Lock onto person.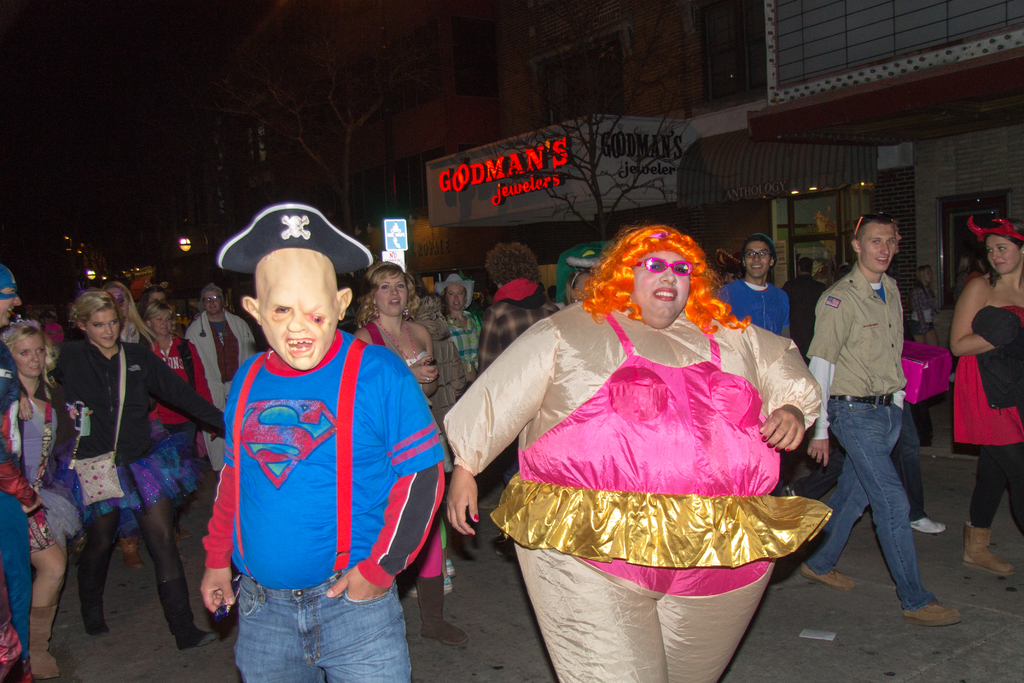
Locked: <bbox>719, 231, 792, 337</bbox>.
